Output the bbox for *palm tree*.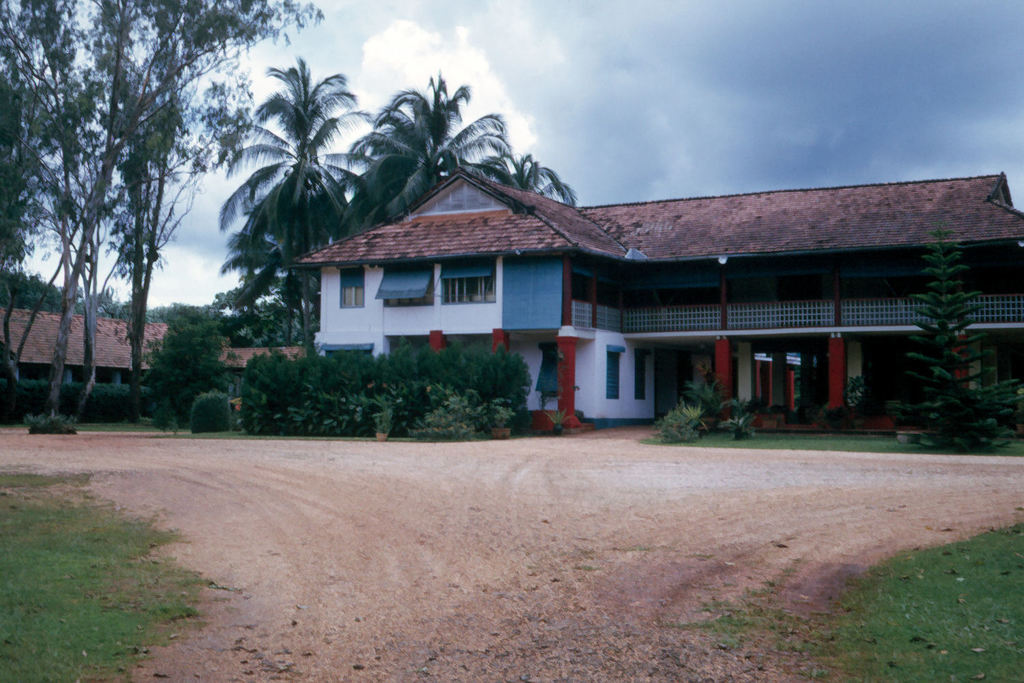
locate(83, 68, 196, 367).
